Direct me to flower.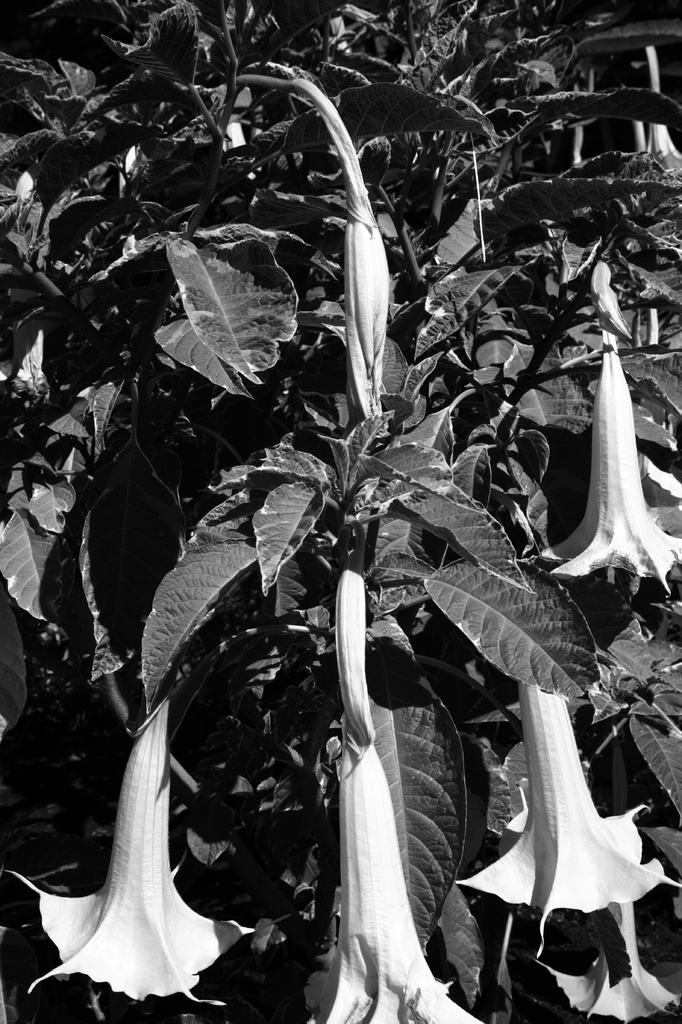
Direction: (x1=537, y1=330, x2=681, y2=598).
